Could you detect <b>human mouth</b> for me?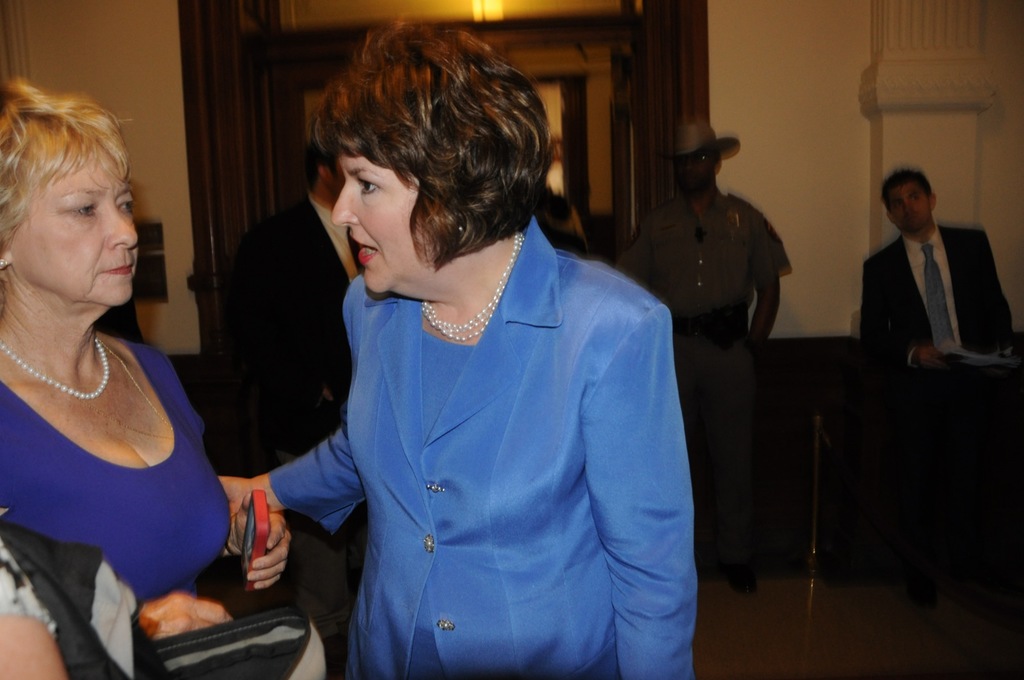
Detection result: (99,261,134,277).
